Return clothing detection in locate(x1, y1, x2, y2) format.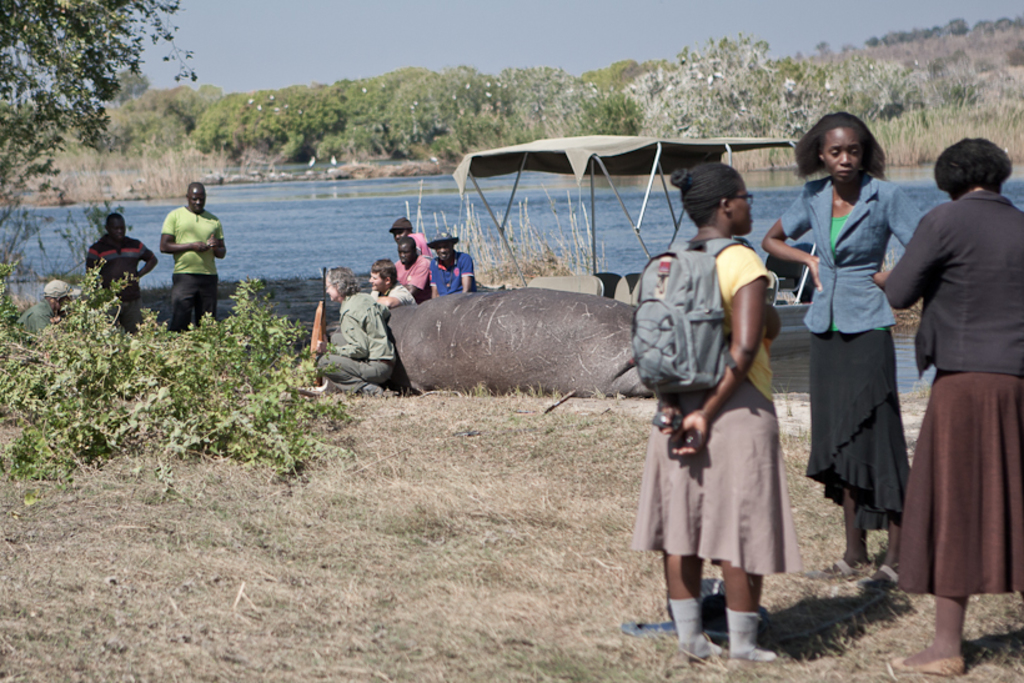
locate(86, 233, 150, 333).
